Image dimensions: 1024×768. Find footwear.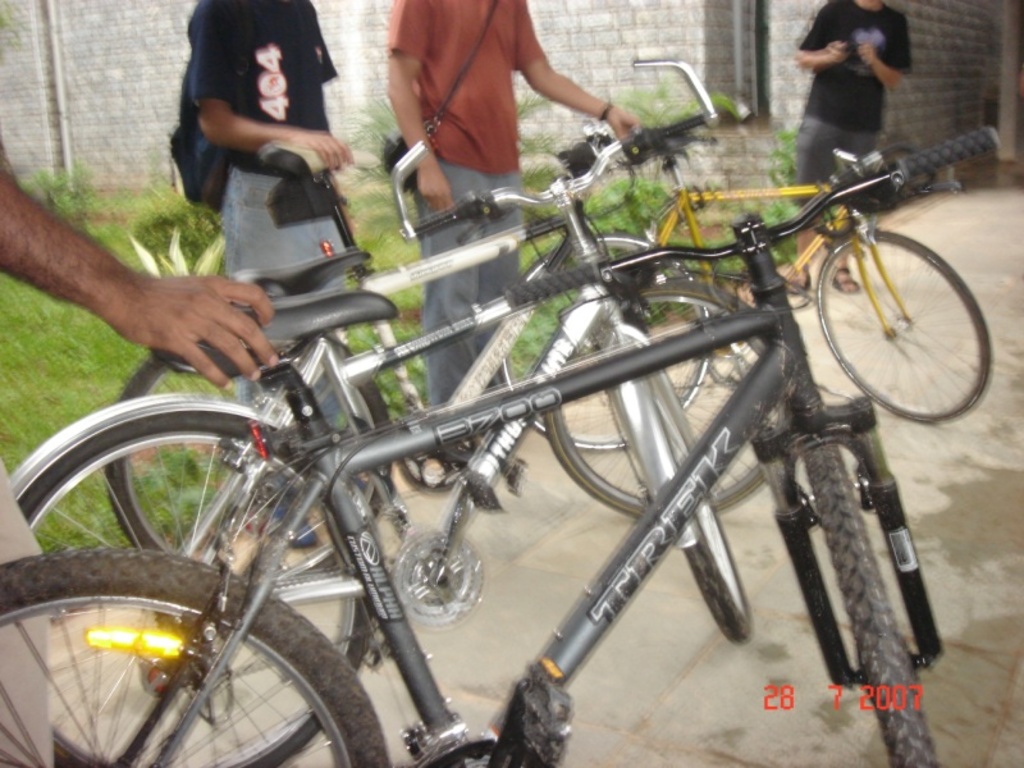
rect(252, 484, 312, 549).
